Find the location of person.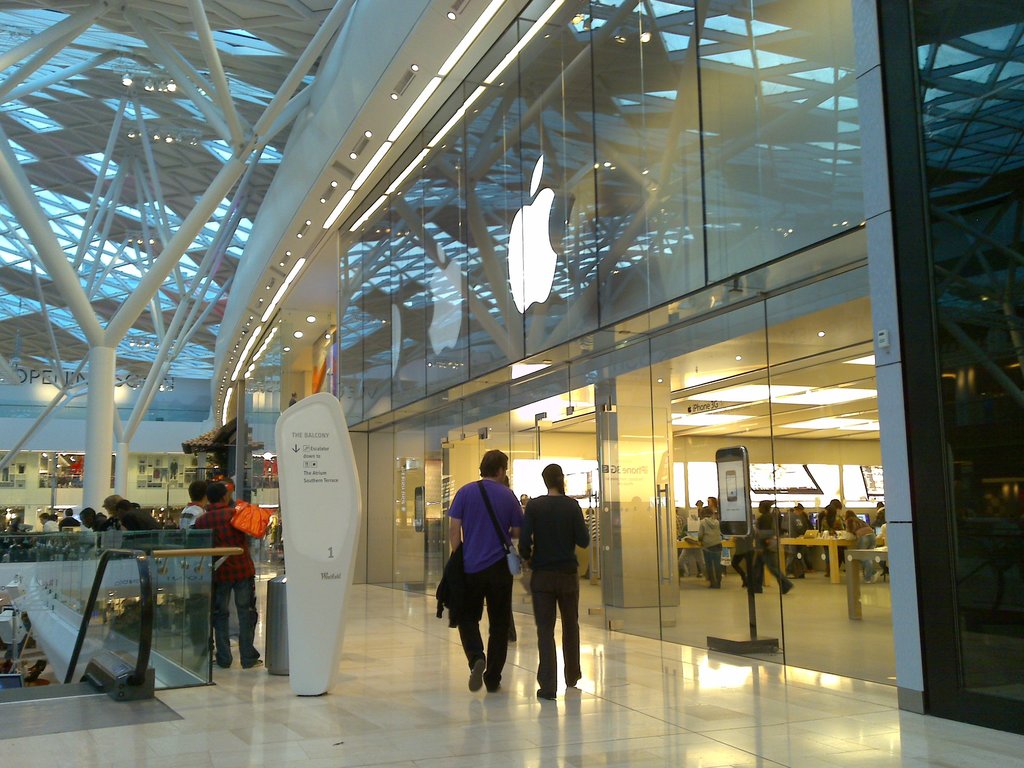
Location: bbox=(774, 501, 816, 534).
